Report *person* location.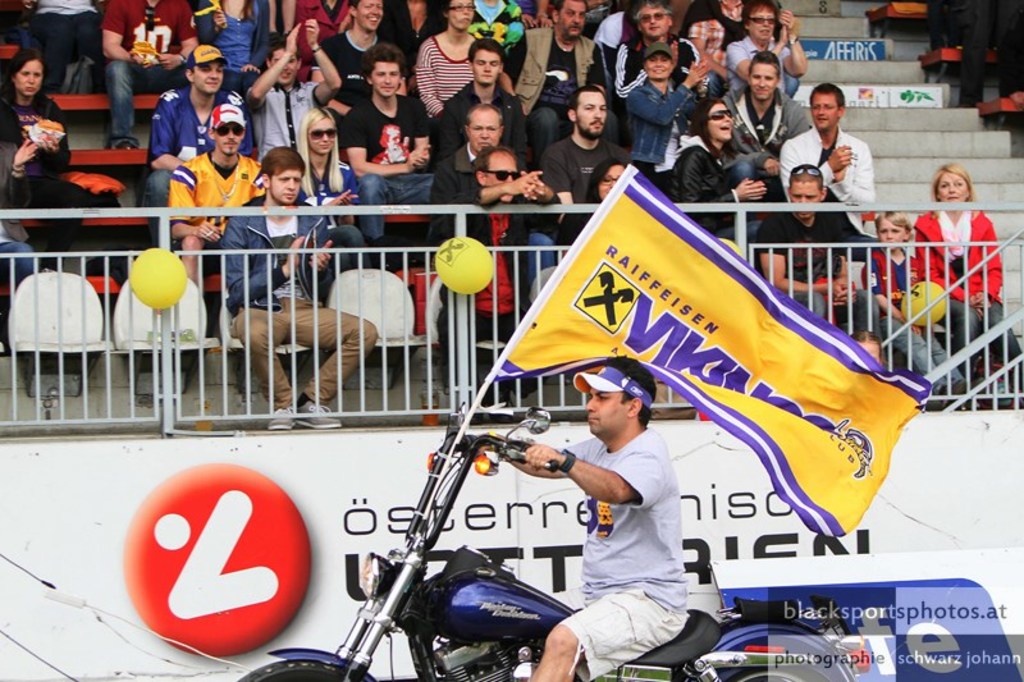
Report: BBox(488, 360, 687, 681).
